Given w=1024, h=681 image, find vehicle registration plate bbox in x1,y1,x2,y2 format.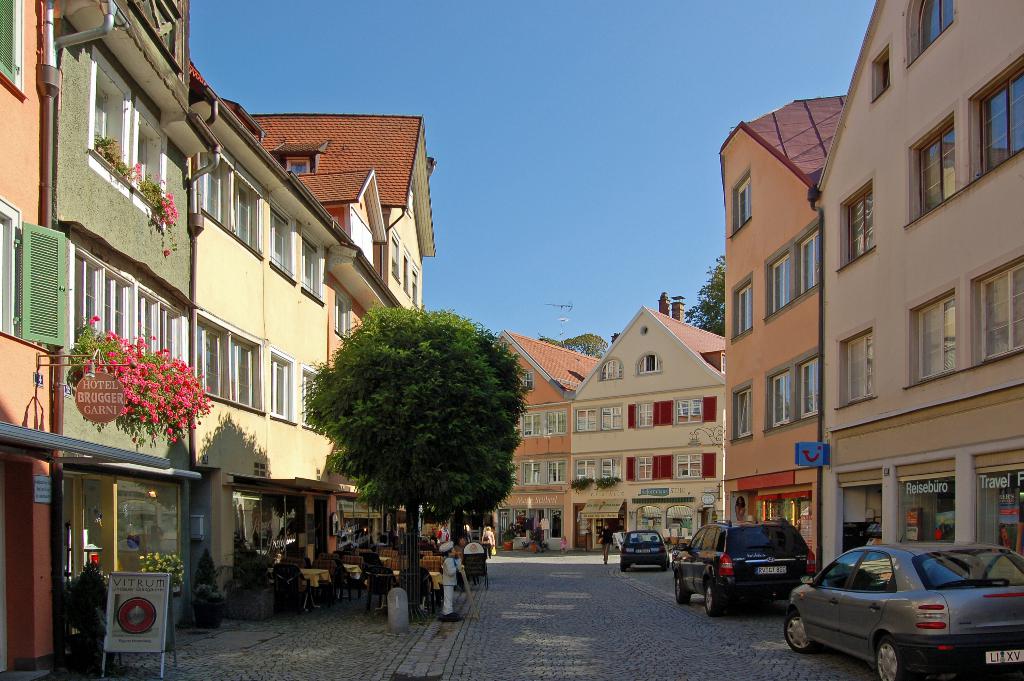
985,651,1023,664.
